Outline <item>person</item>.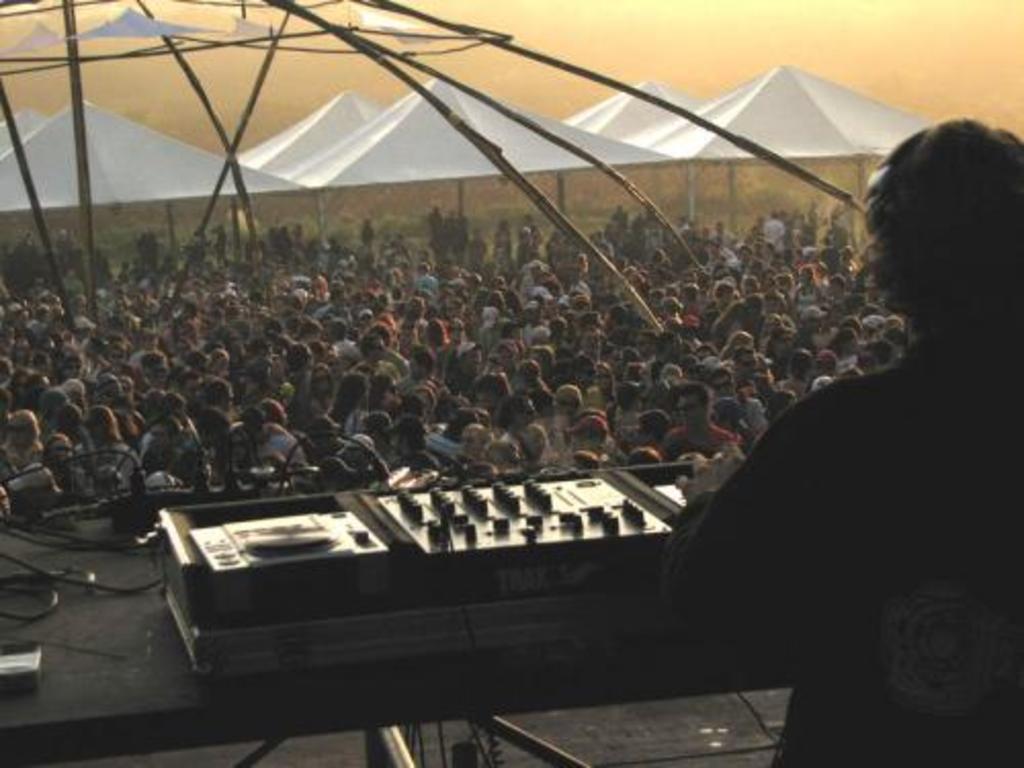
Outline: 201 375 233 422.
